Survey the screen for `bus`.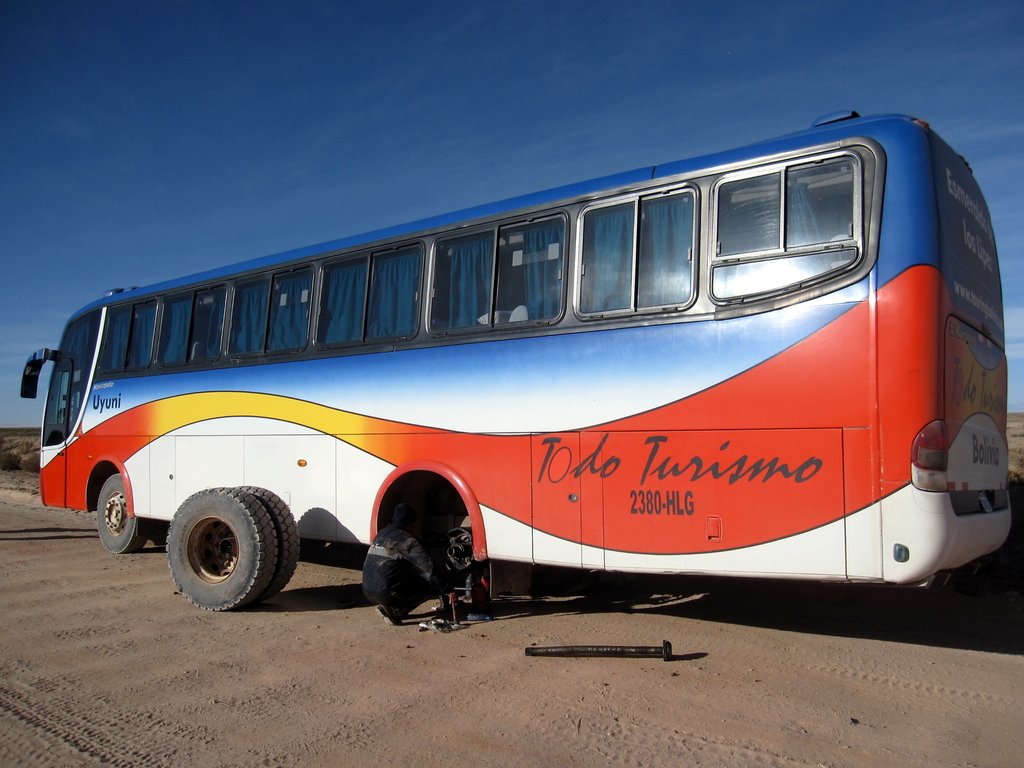
Survey found: {"left": 13, "top": 111, "right": 1010, "bottom": 591}.
